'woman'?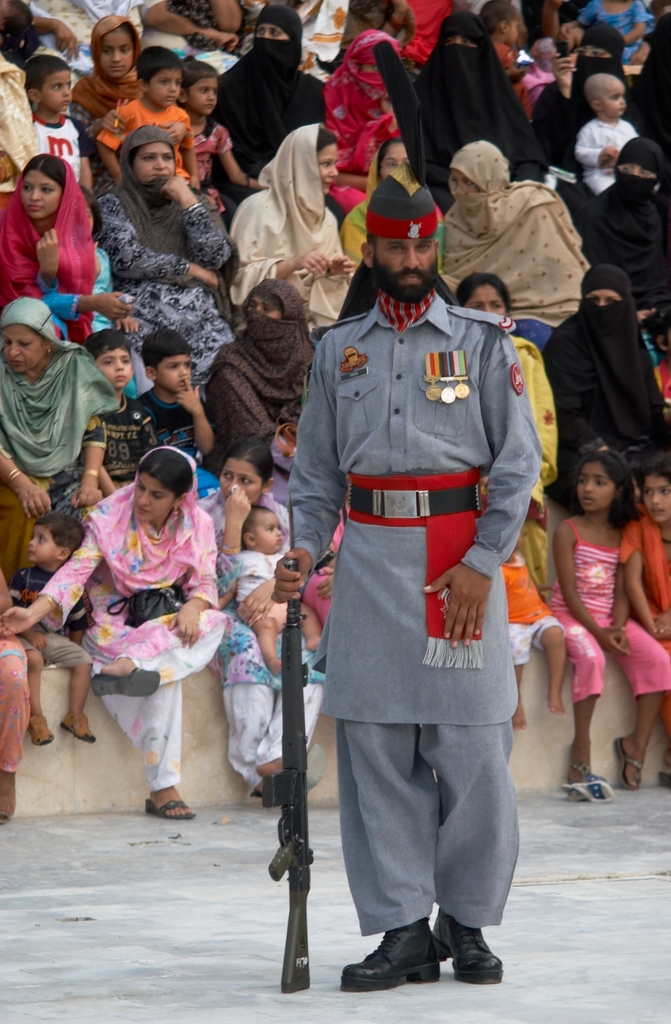
(536,26,651,198)
